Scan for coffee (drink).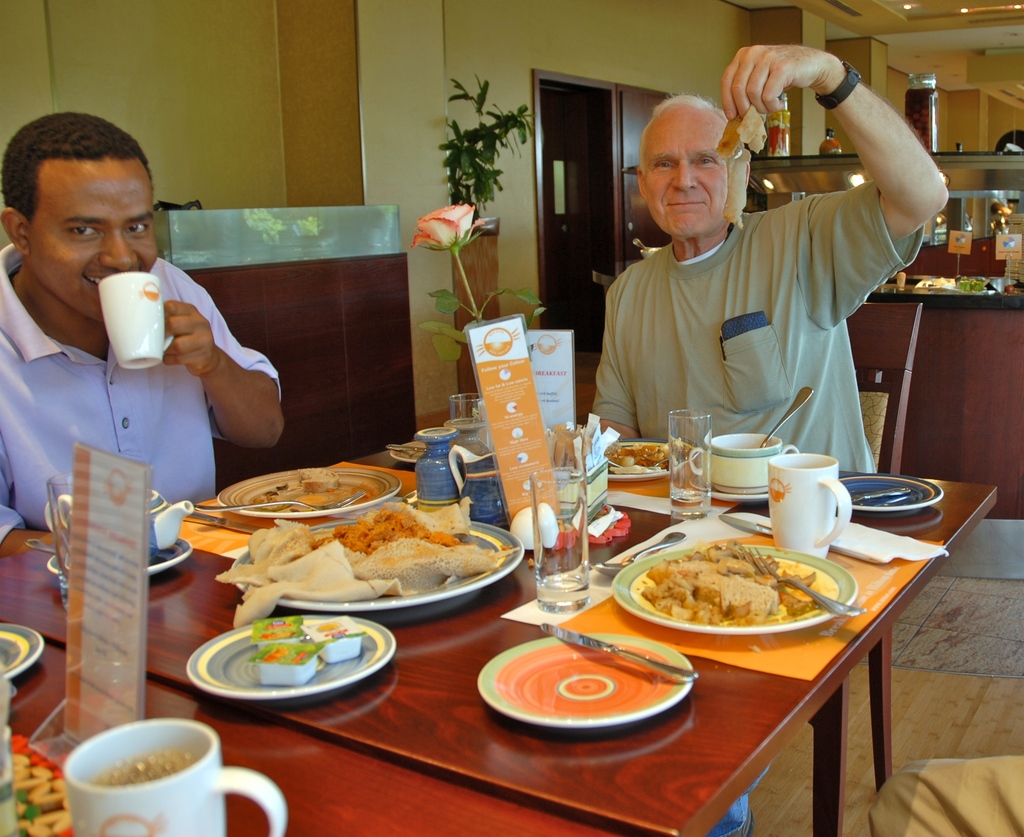
Scan result: l=99, t=754, r=199, b=783.
